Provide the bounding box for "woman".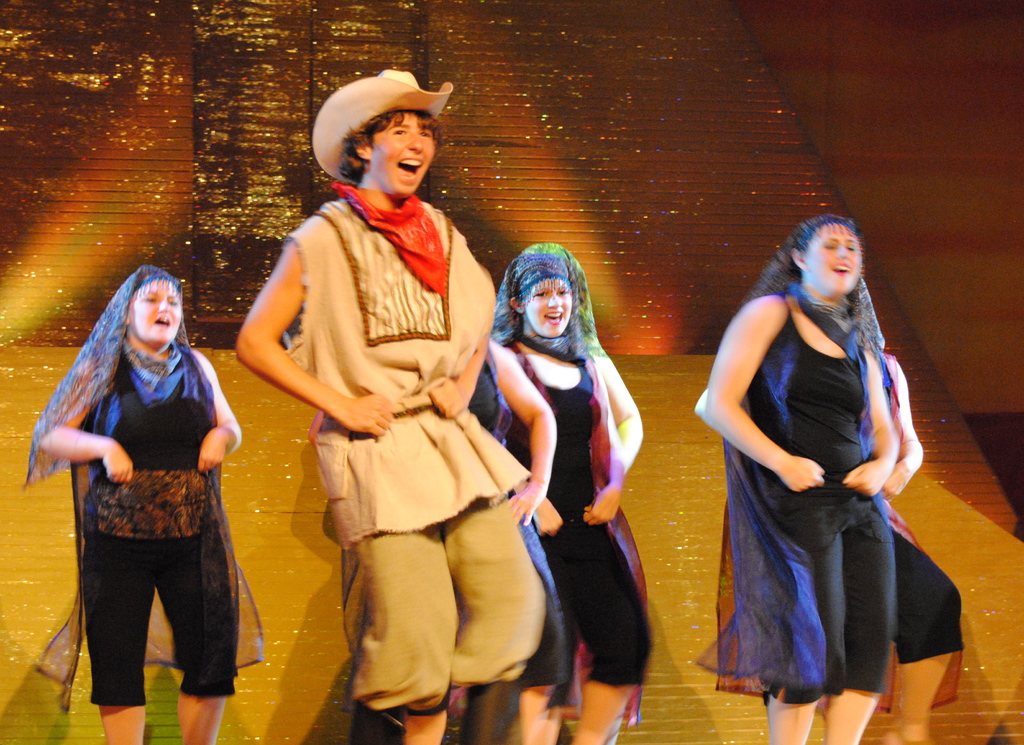
pyautogui.locateOnScreen(865, 279, 968, 744).
